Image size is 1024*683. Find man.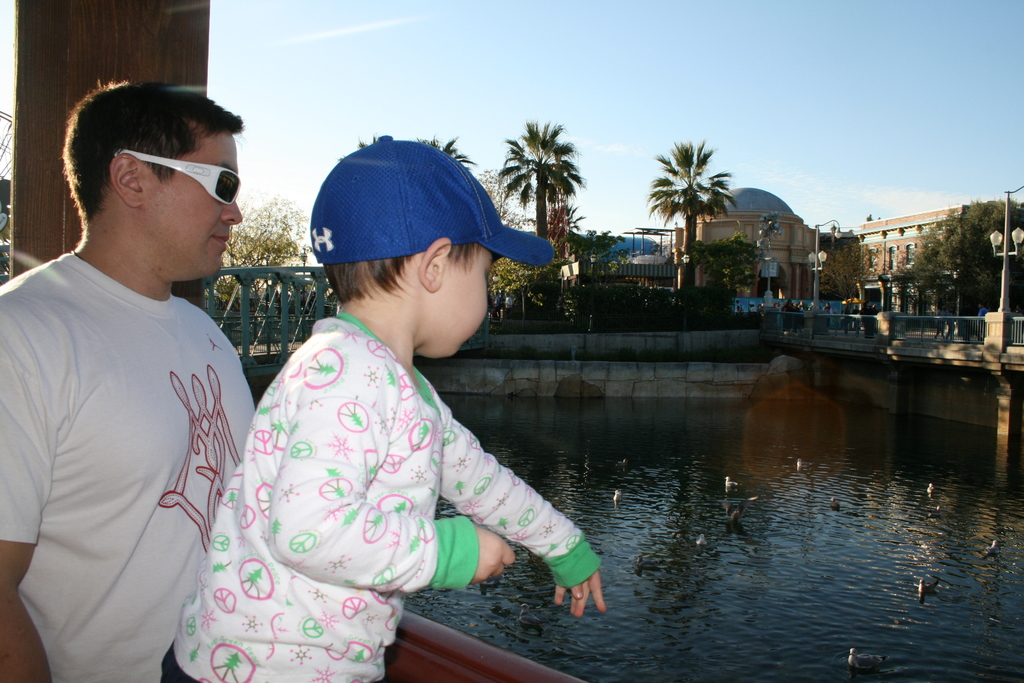
x1=8, y1=41, x2=266, y2=682.
